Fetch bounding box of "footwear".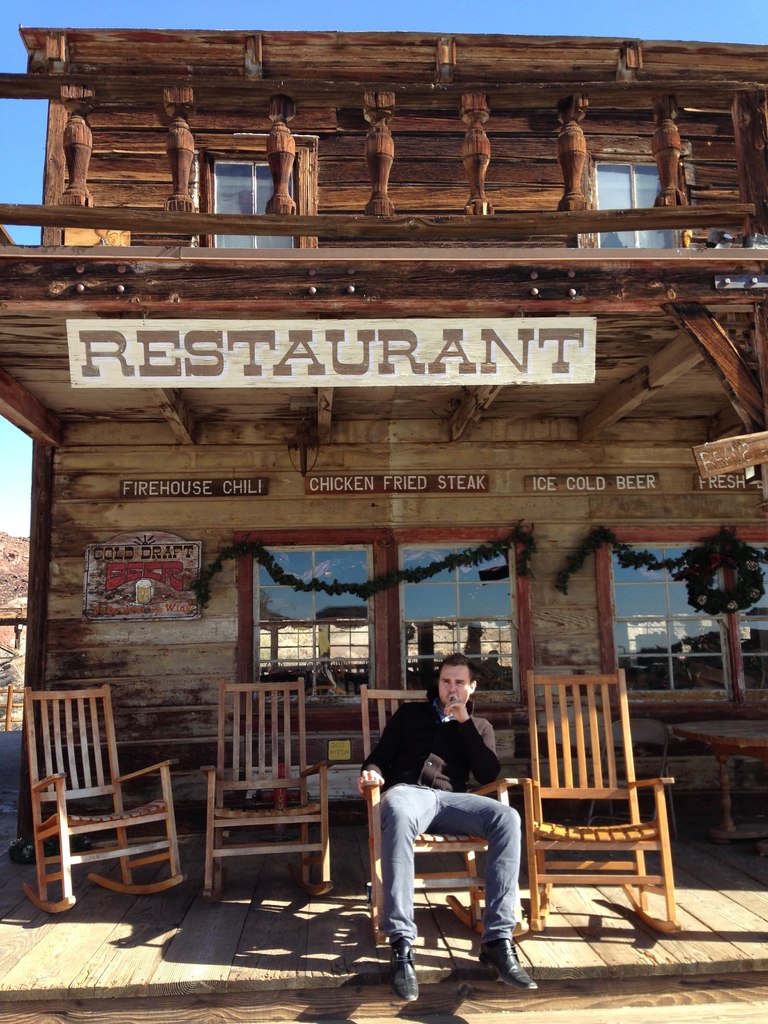
Bbox: (479,938,540,992).
